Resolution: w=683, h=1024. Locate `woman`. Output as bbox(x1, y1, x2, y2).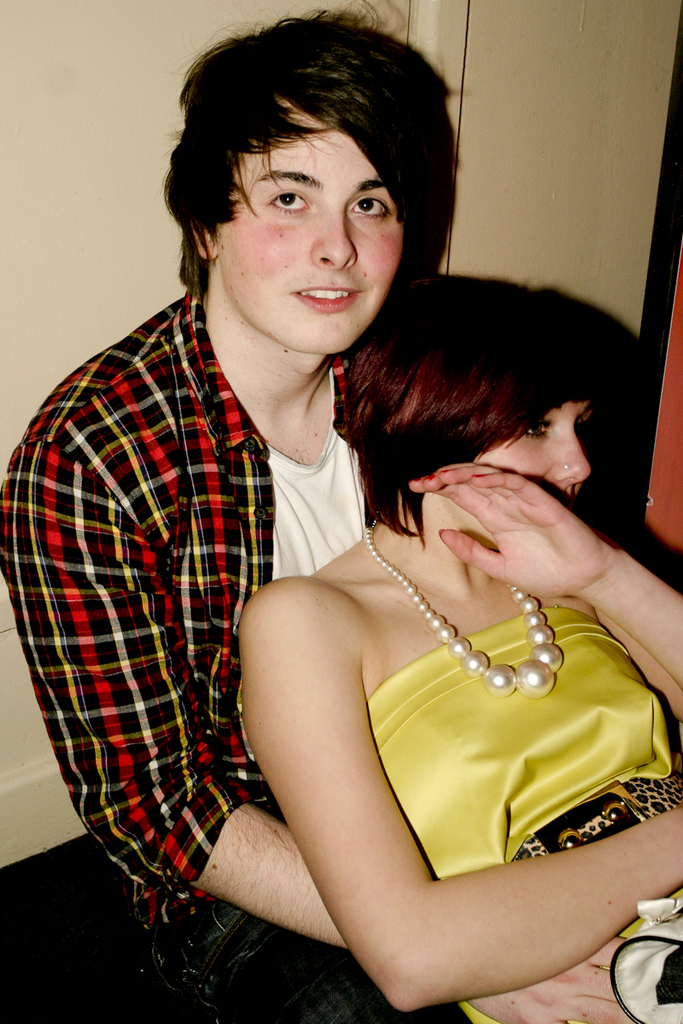
bbox(189, 240, 682, 1023).
